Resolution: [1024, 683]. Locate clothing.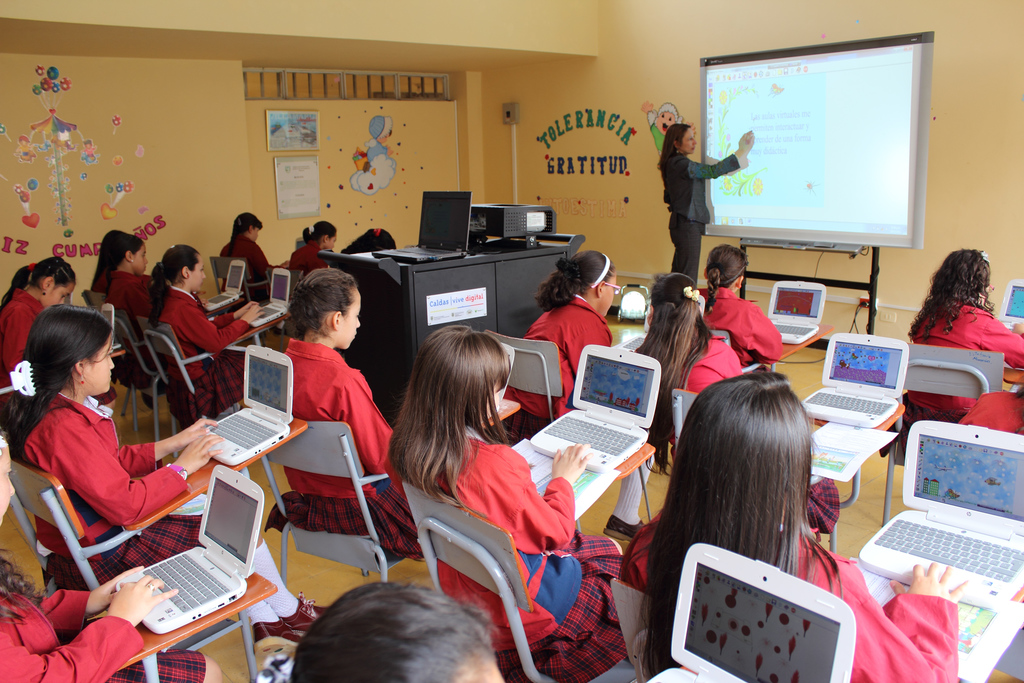
263 334 438 562.
